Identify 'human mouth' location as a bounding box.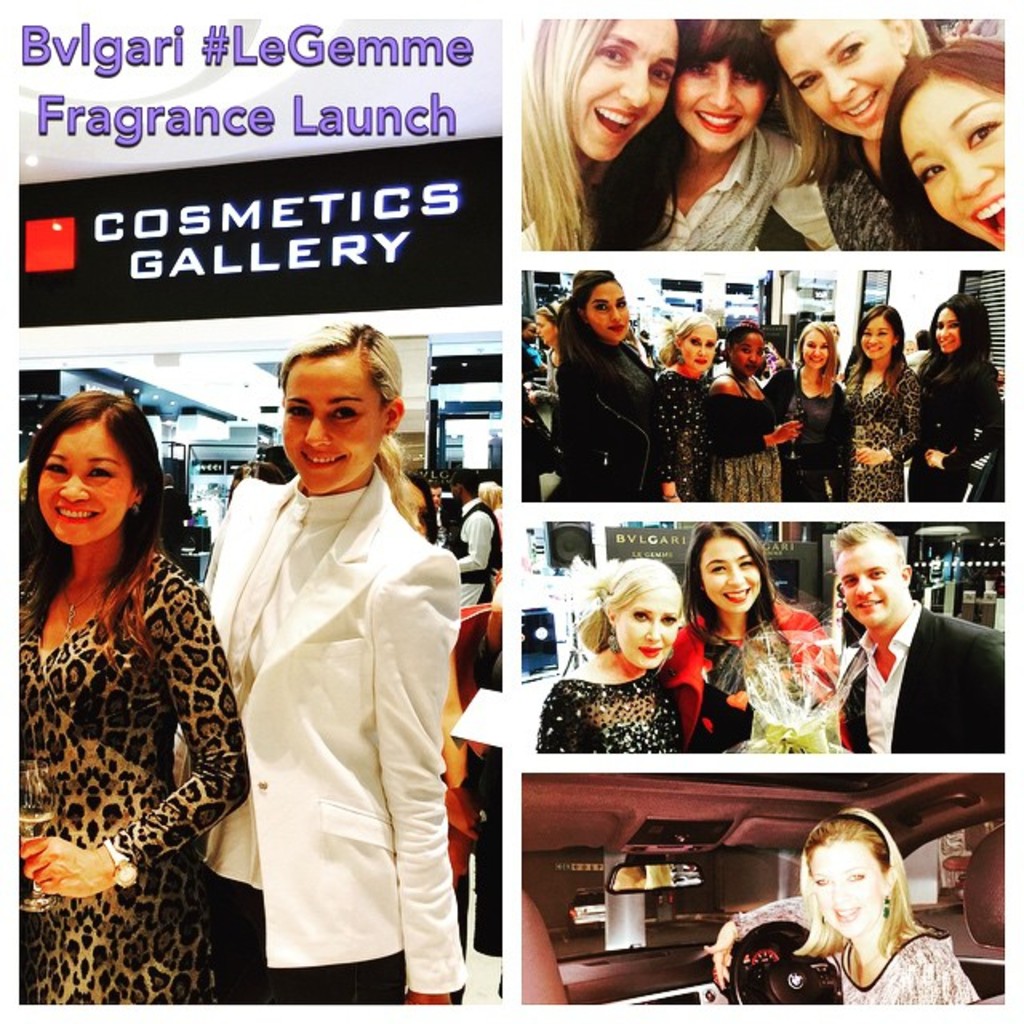
(left=51, top=502, right=102, bottom=522).
